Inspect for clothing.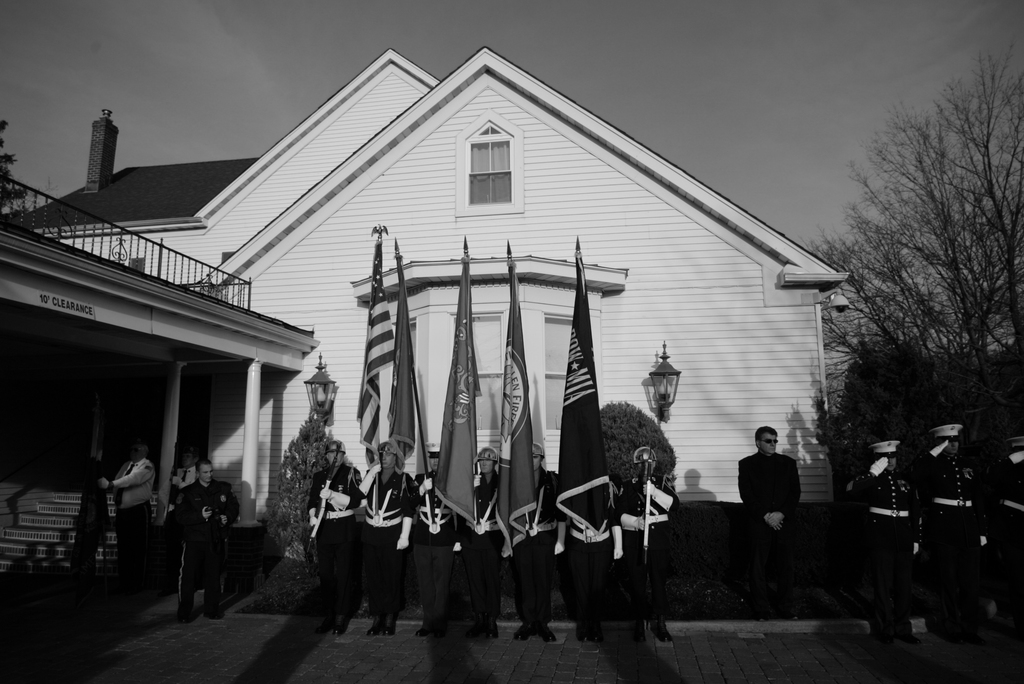
Inspection: bbox=[455, 472, 502, 631].
